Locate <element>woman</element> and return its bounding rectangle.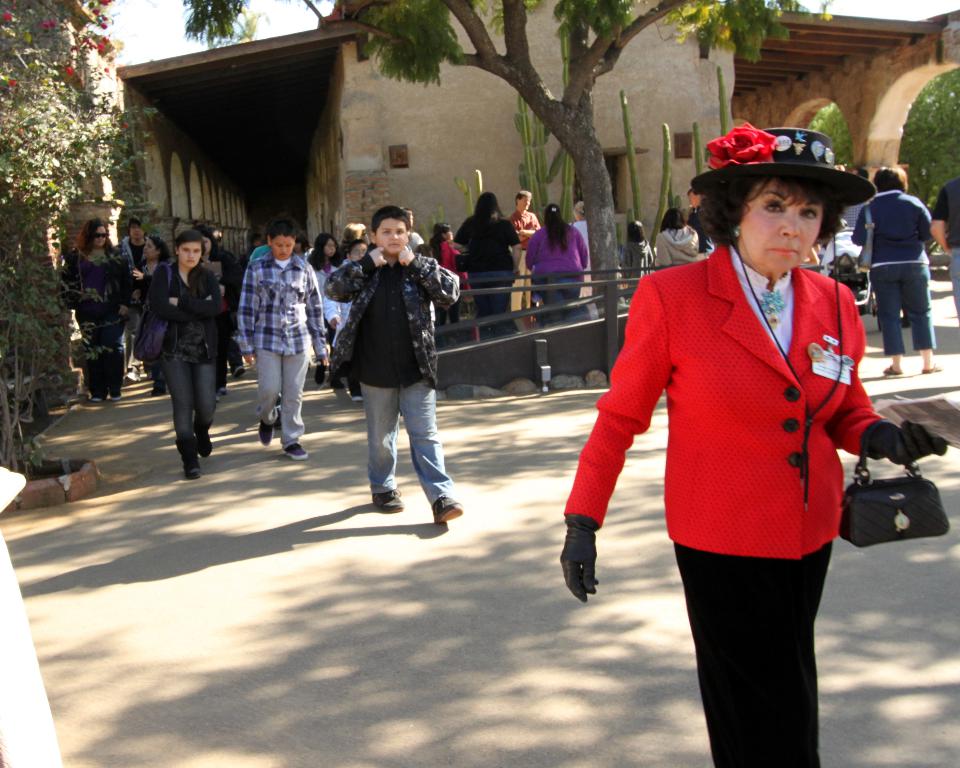
select_region(196, 229, 236, 395).
